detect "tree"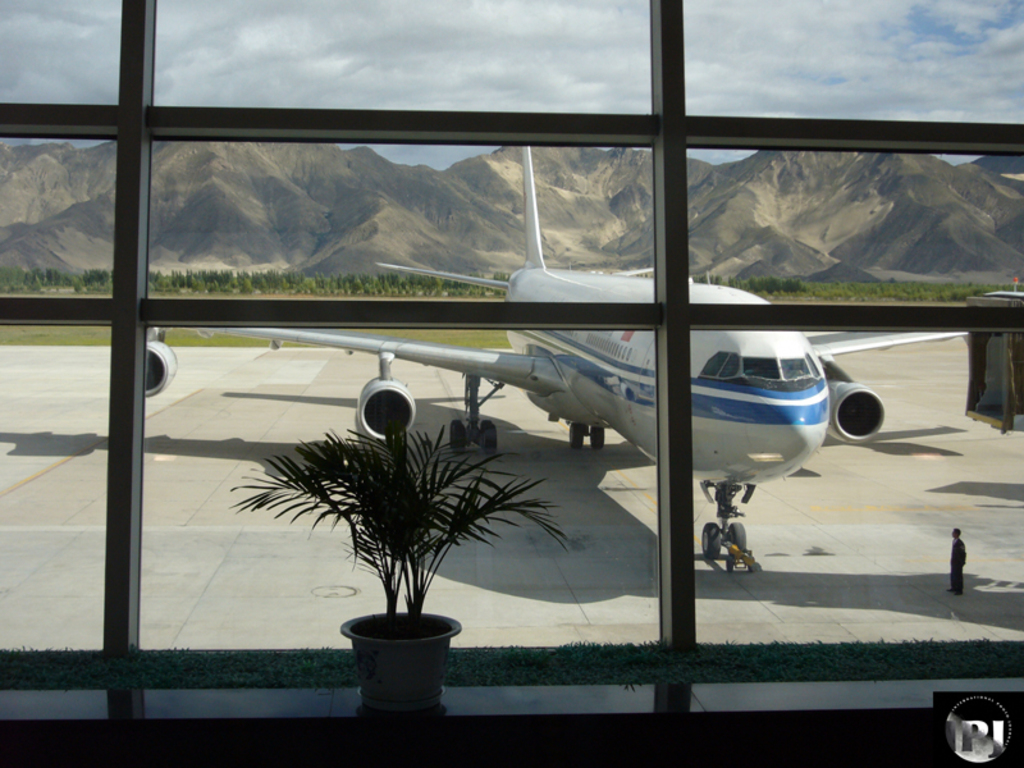
(left=50, top=273, right=63, bottom=287)
